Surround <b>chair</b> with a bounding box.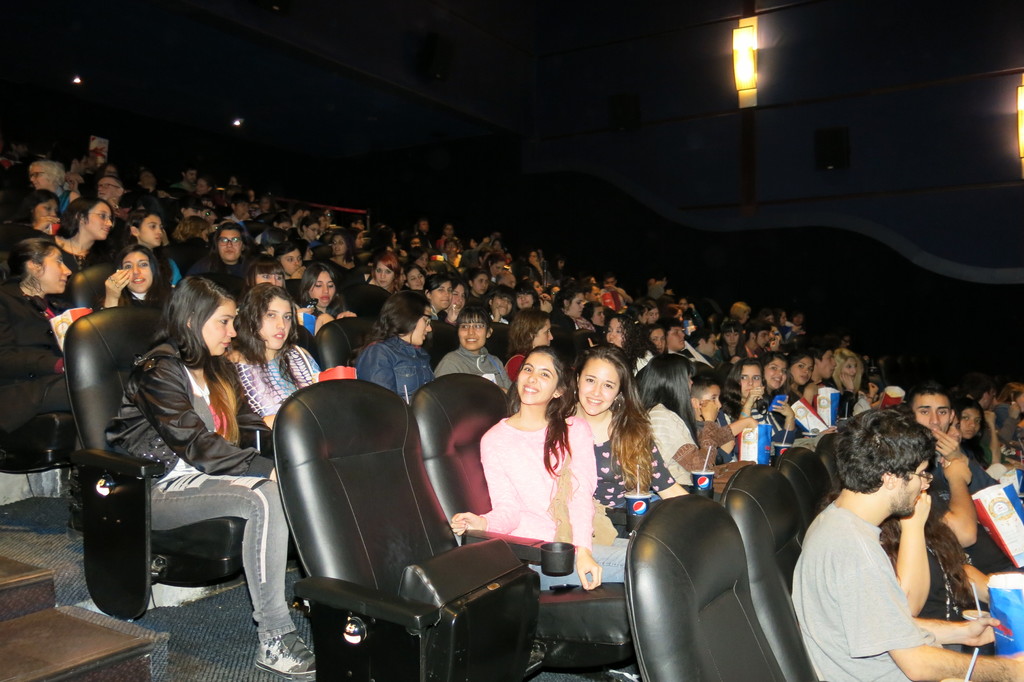
(283,277,303,305).
